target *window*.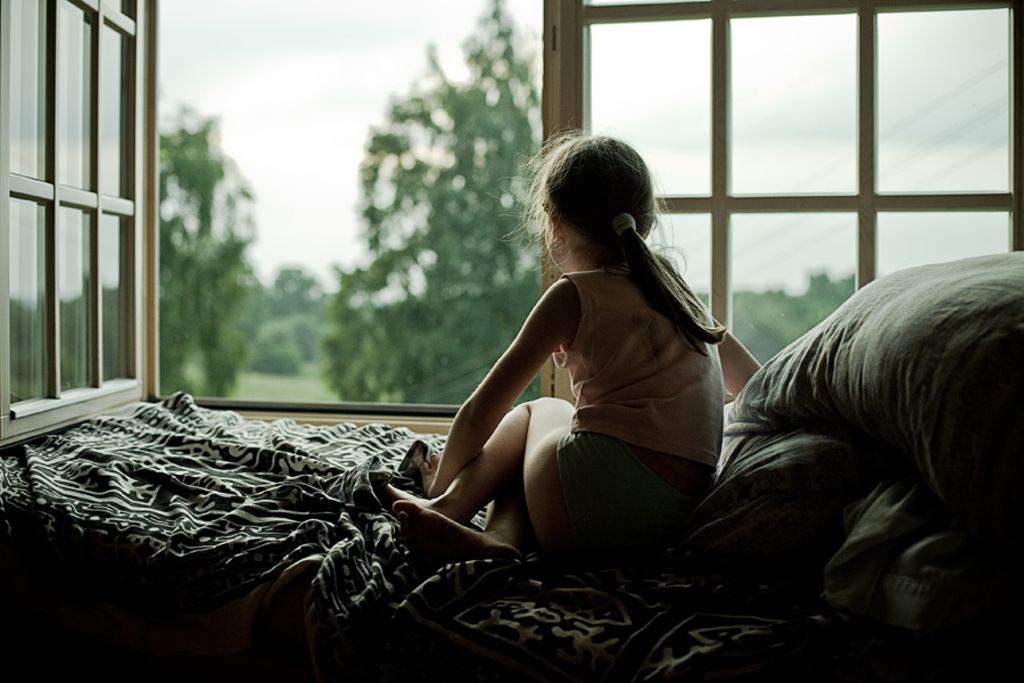
Target region: box(0, 0, 1023, 453).
